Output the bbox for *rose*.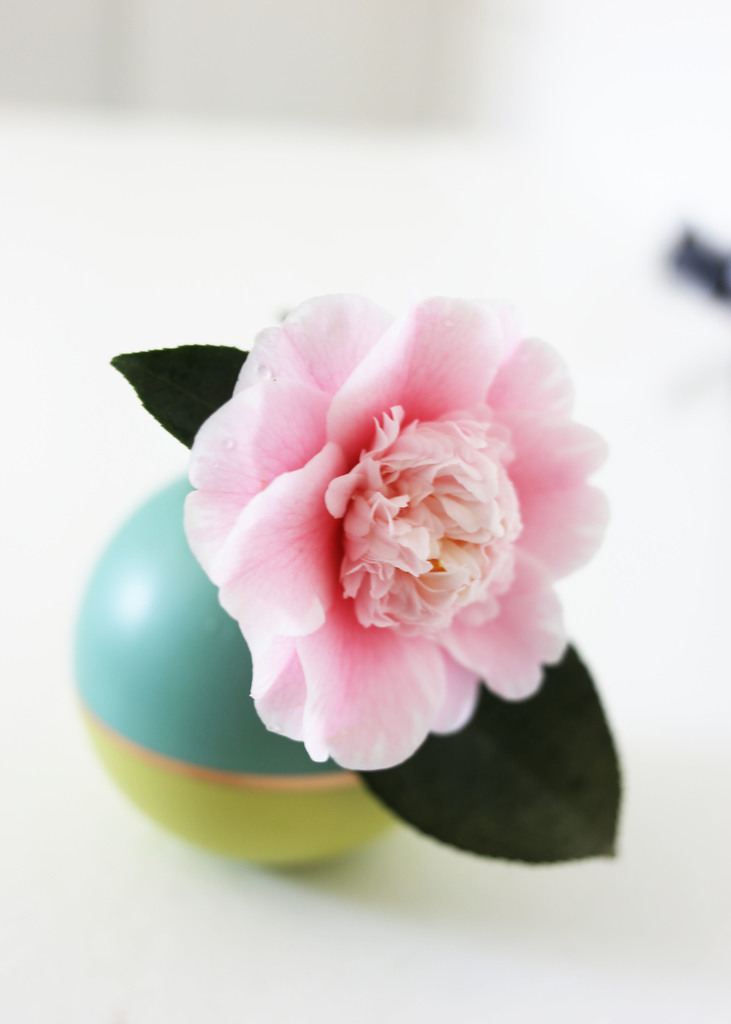
Rect(181, 290, 618, 767).
